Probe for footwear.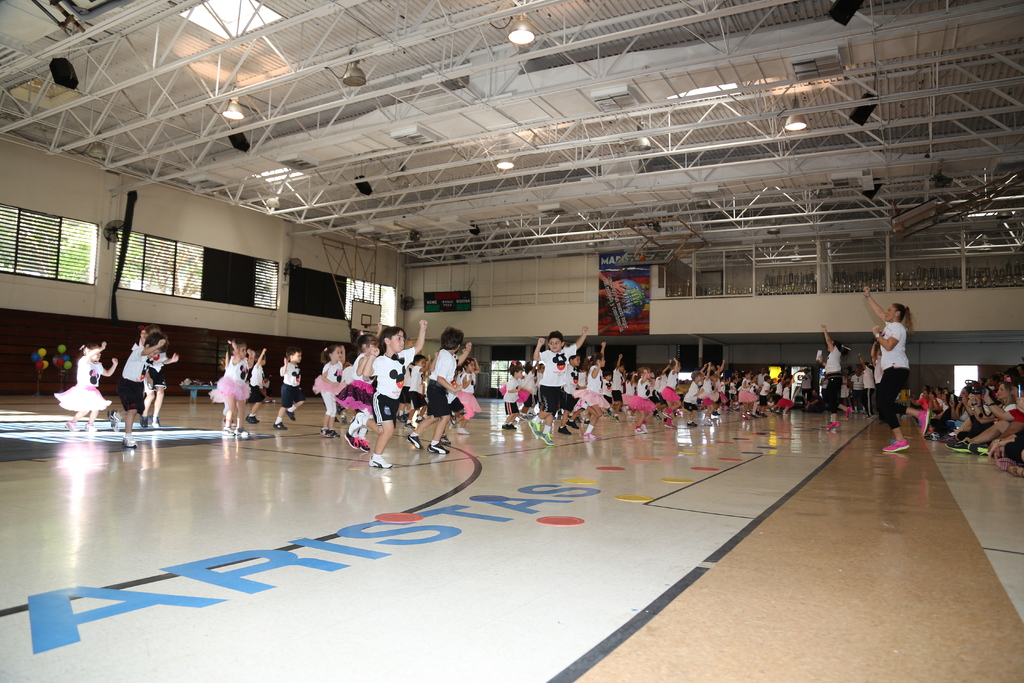
Probe result: (973,443,986,459).
